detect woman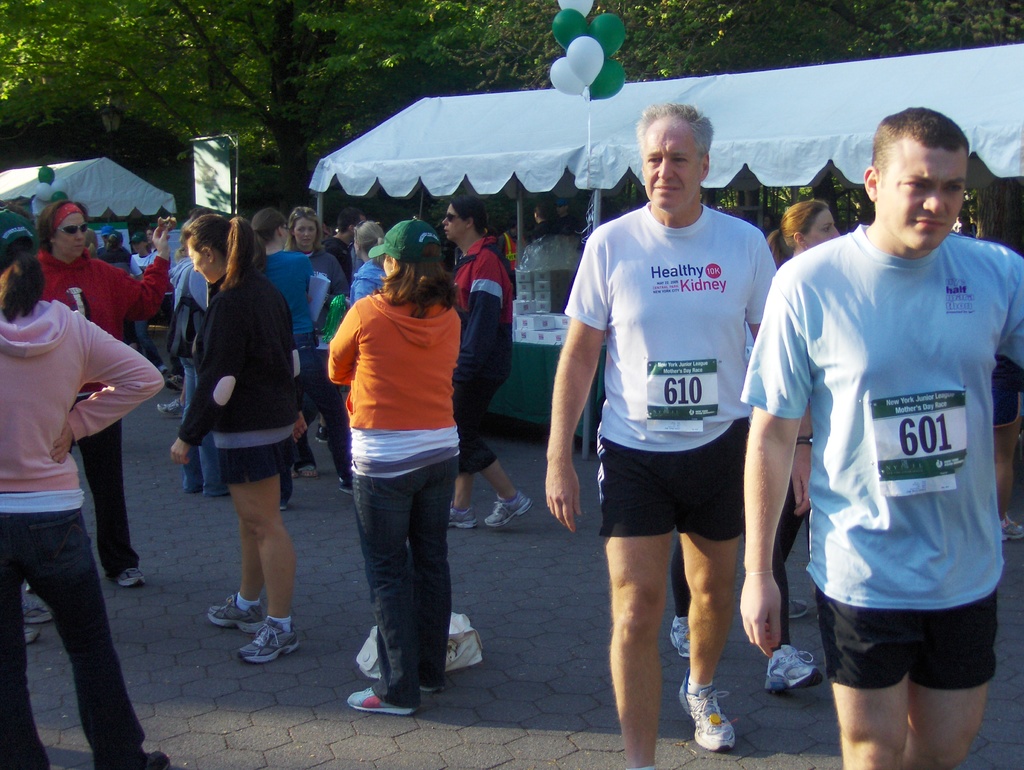
BBox(324, 220, 467, 718)
